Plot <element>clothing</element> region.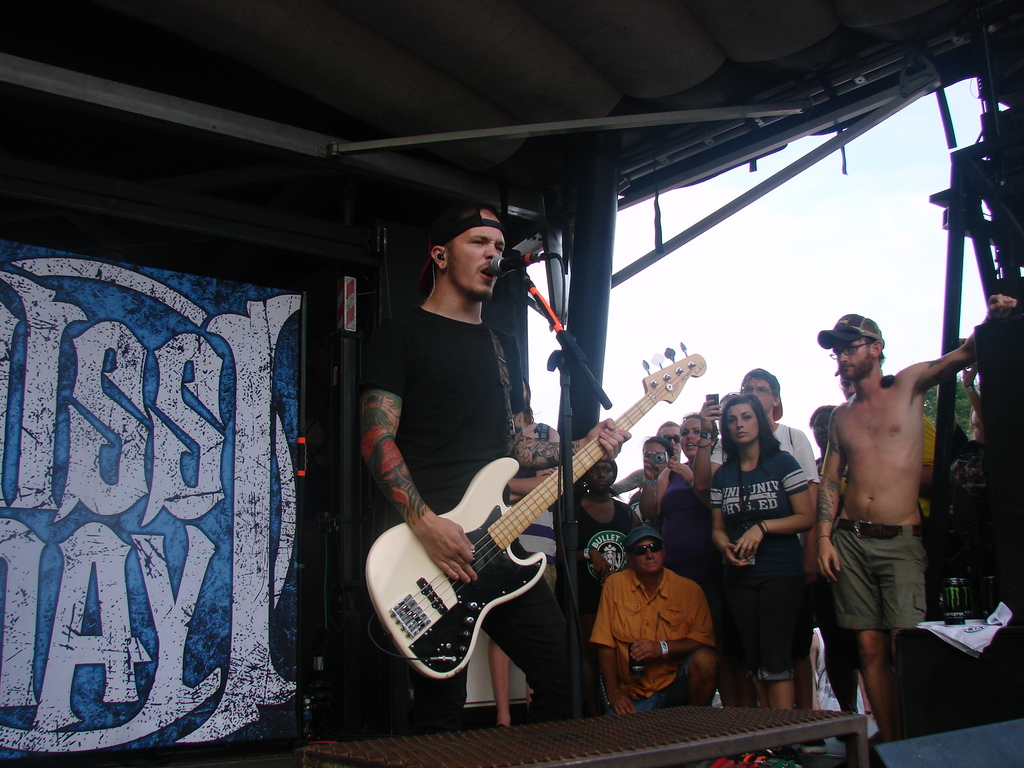
Plotted at pyautogui.locateOnScreen(563, 492, 642, 602).
